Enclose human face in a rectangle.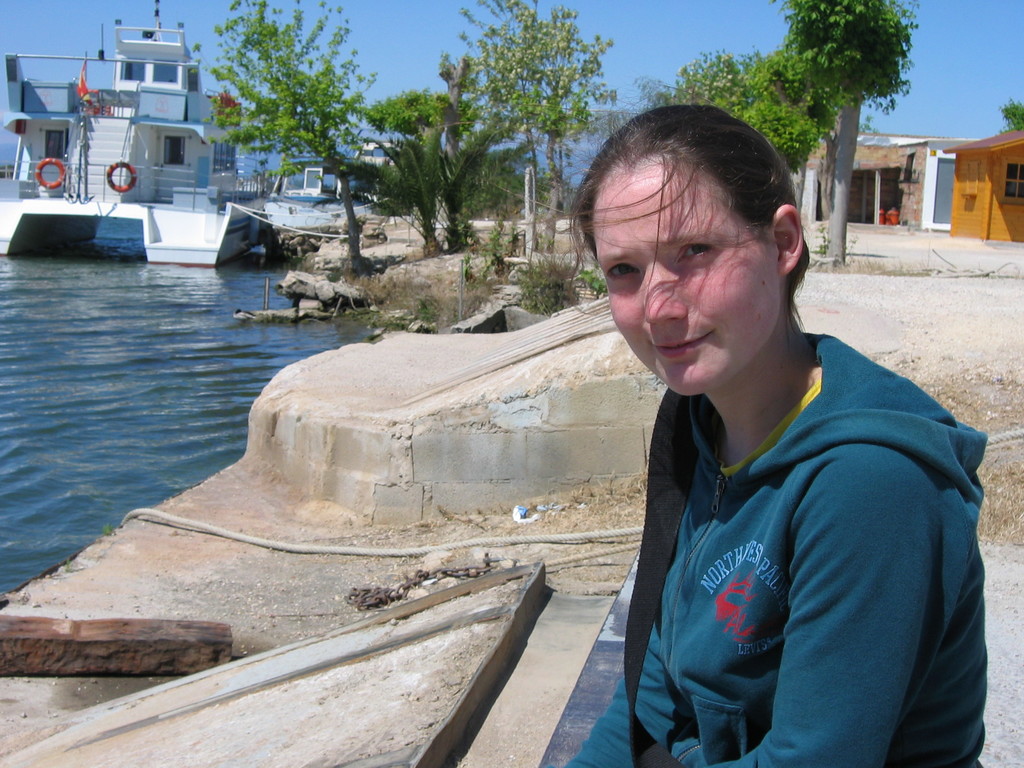
BBox(591, 157, 779, 394).
